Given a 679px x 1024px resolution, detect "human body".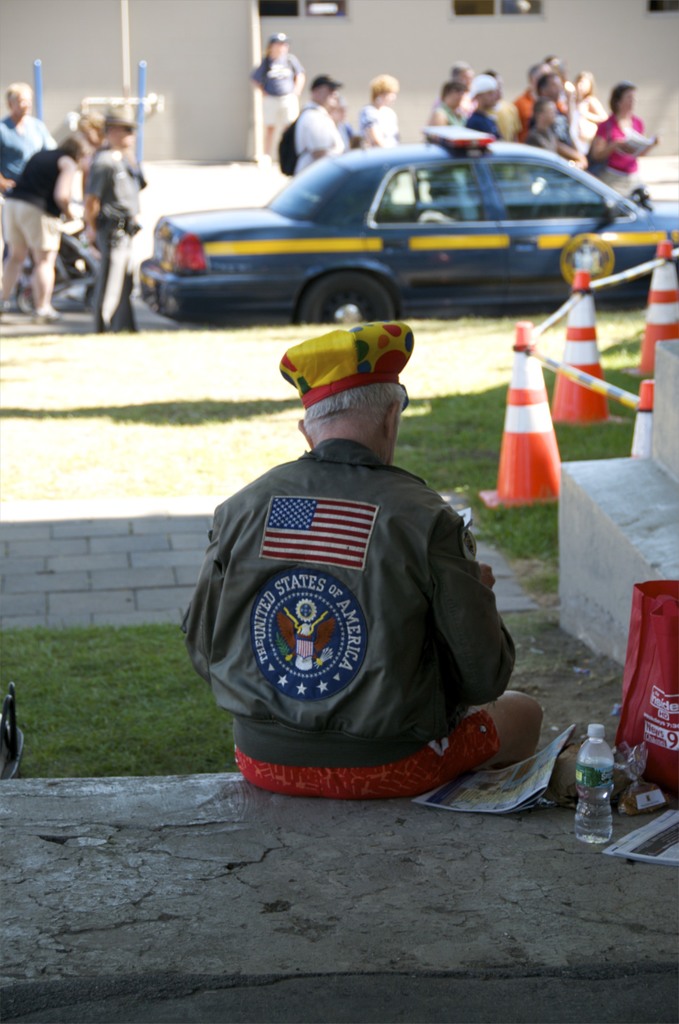
bbox(248, 32, 300, 166).
